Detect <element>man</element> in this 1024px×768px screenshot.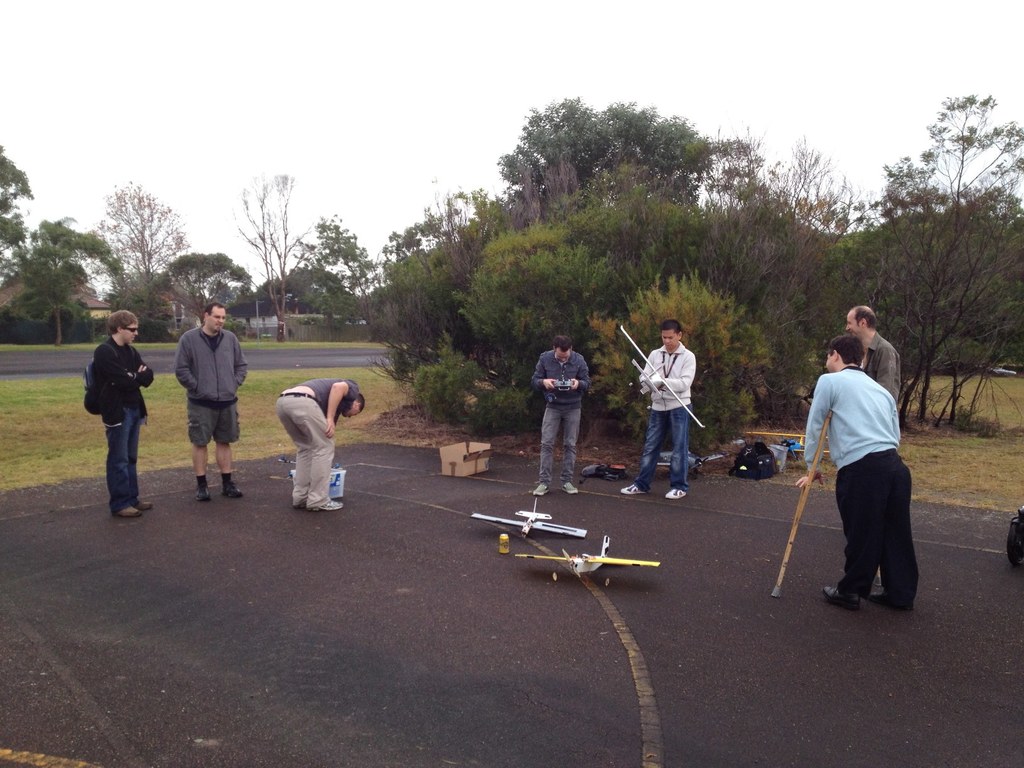
Detection: BBox(86, 311, 153, 518).
